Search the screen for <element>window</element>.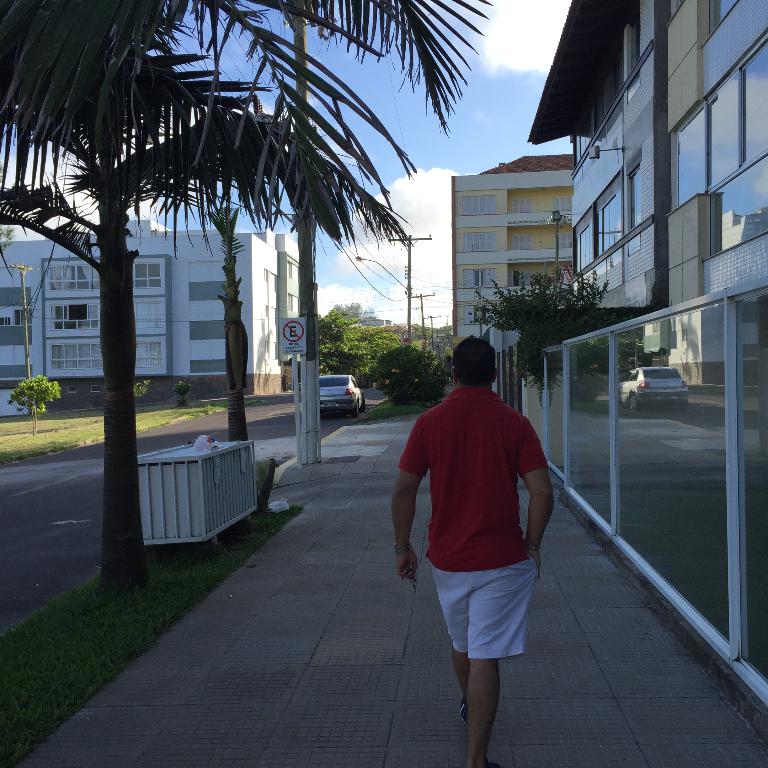
Found at [49, 346, 103, 372].
